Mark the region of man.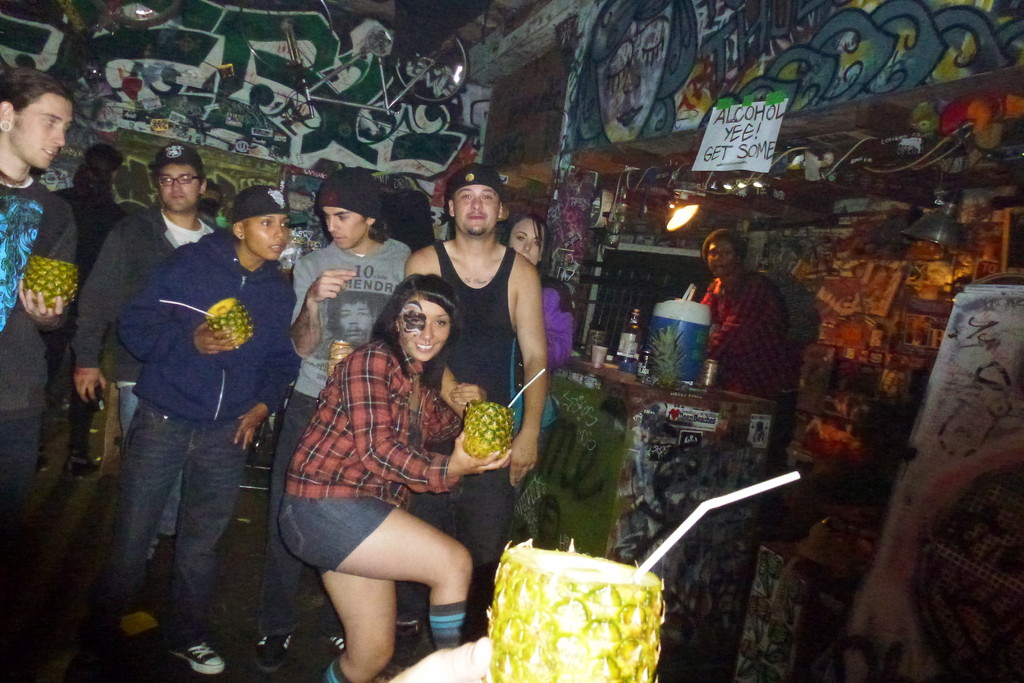
Region: box(74, 142, 218, 587).
